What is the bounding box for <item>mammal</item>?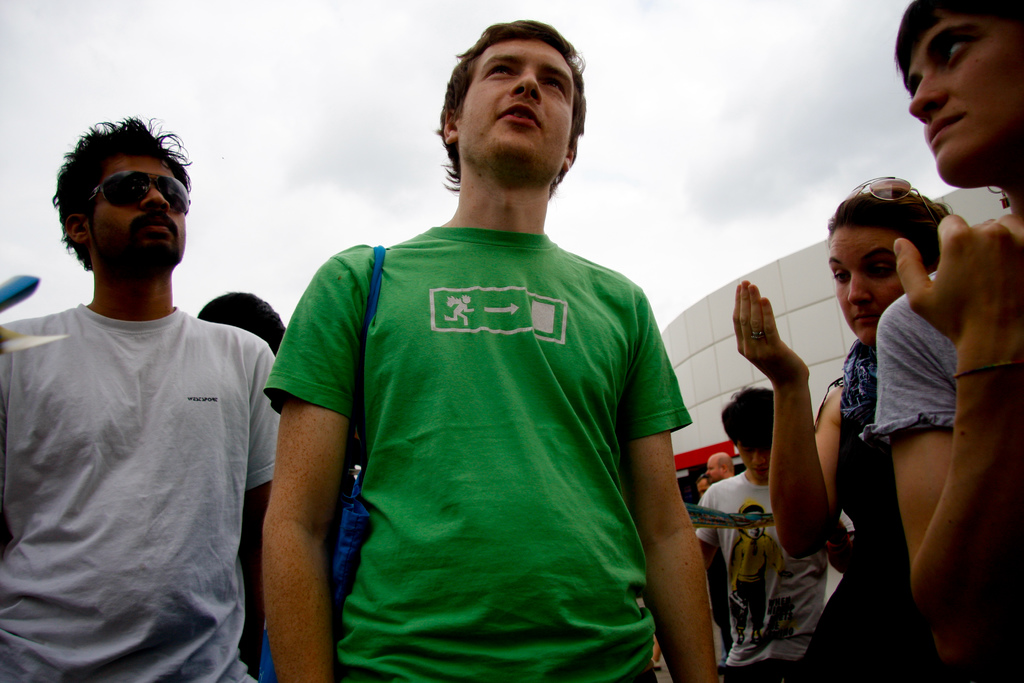
(197,289,289,355).
